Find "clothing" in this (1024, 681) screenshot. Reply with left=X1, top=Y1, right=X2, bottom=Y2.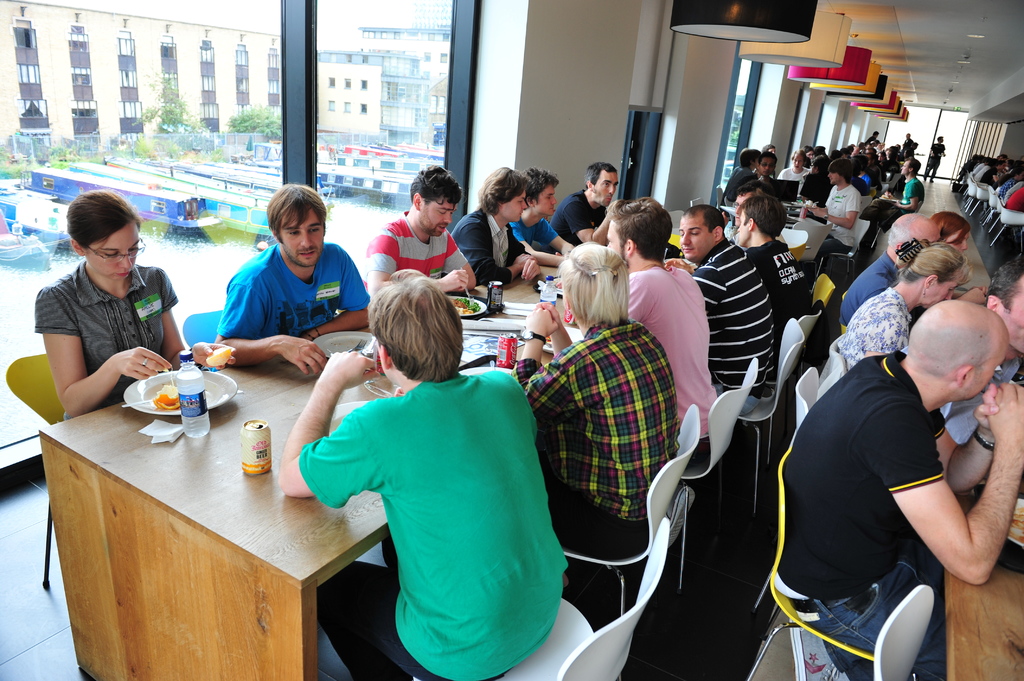
left=970, top=161, right=988, bottom=188.
